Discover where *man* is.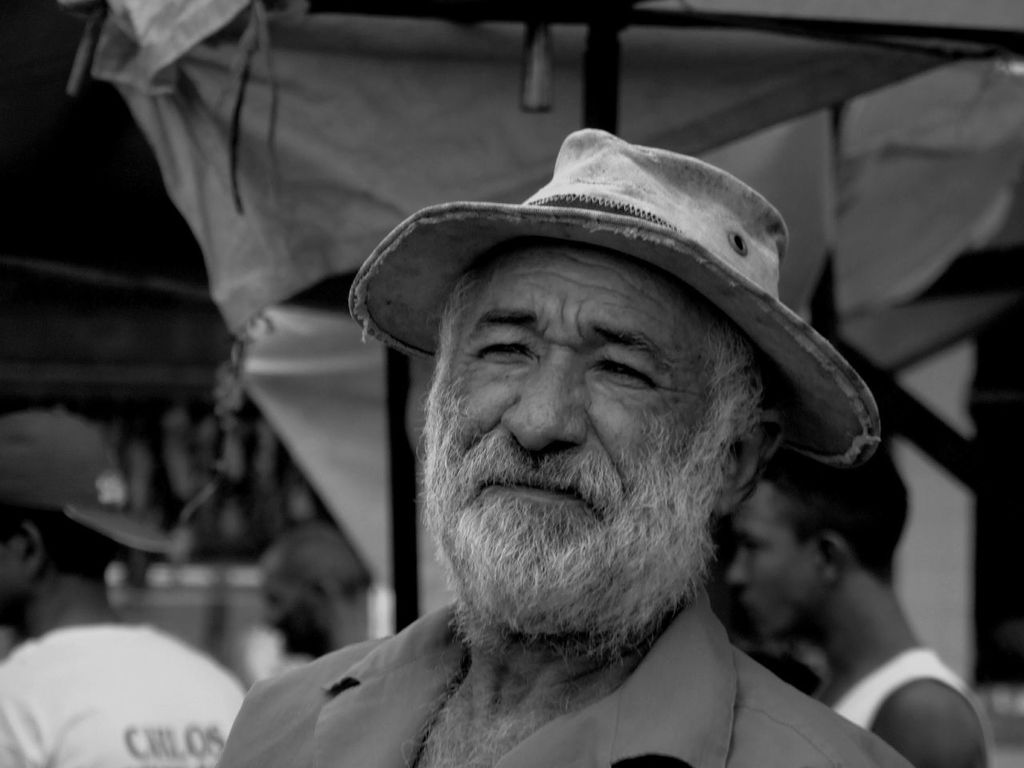
Discovered at pyautogui.locateOnScreen(255, 526, 371, 658).
